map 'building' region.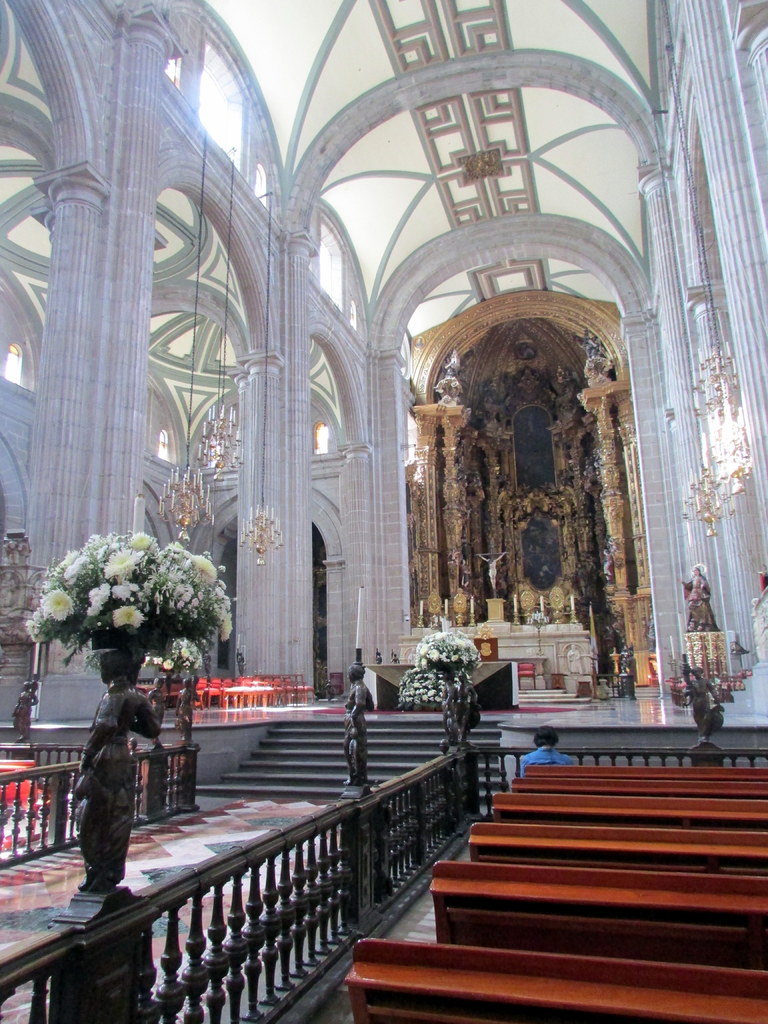
Mapped to [left=0, top=0, right=767, bottom=1020].
